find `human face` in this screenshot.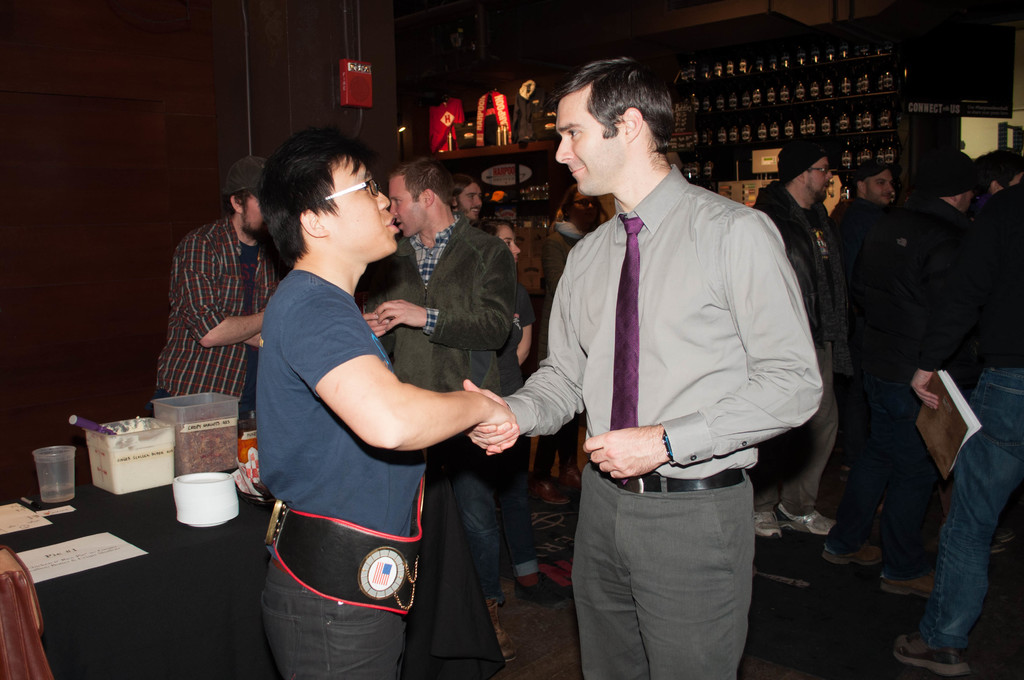
The bounding box for `human face` is 388/174/420/235.
